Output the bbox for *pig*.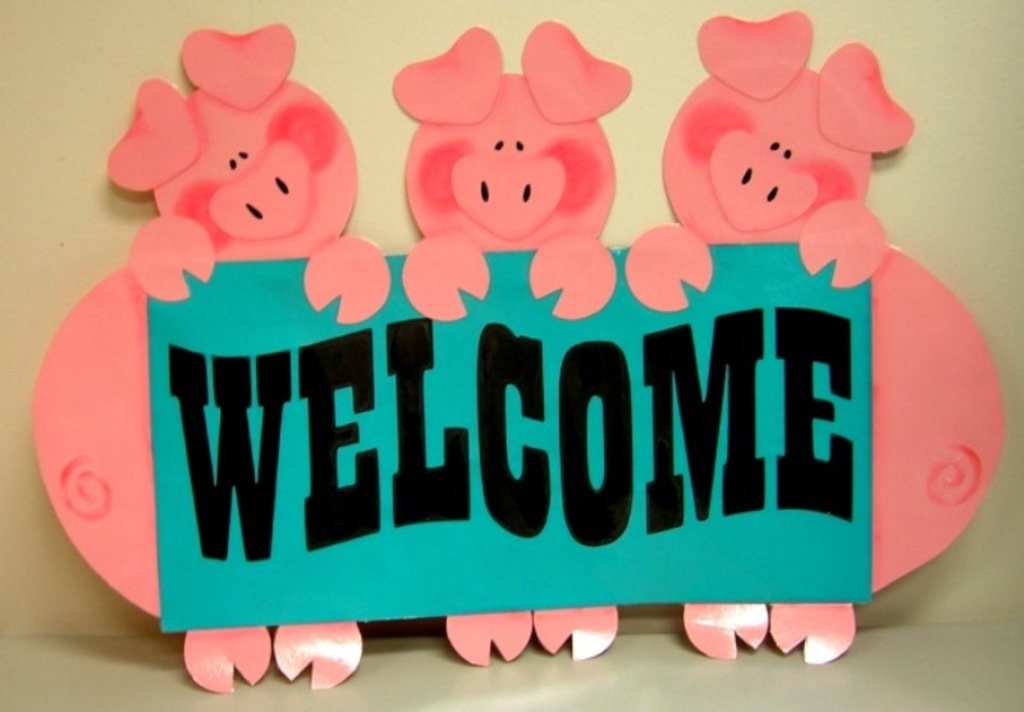
left=390, top=23, right=630, bottom=666.
